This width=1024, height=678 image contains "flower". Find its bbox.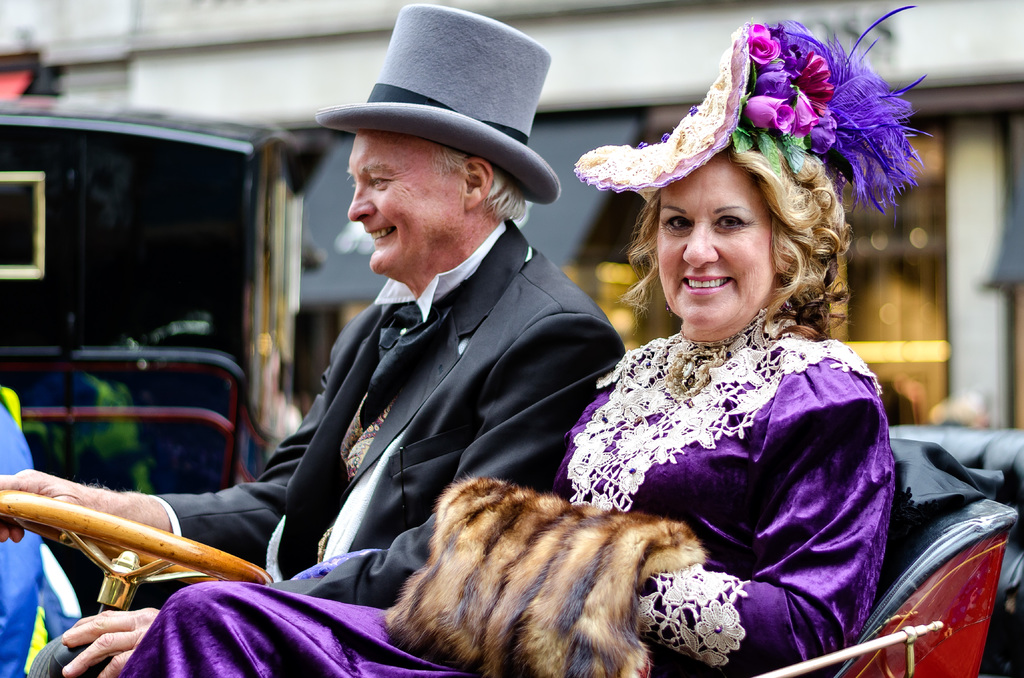
748, 94, 796, 131.
